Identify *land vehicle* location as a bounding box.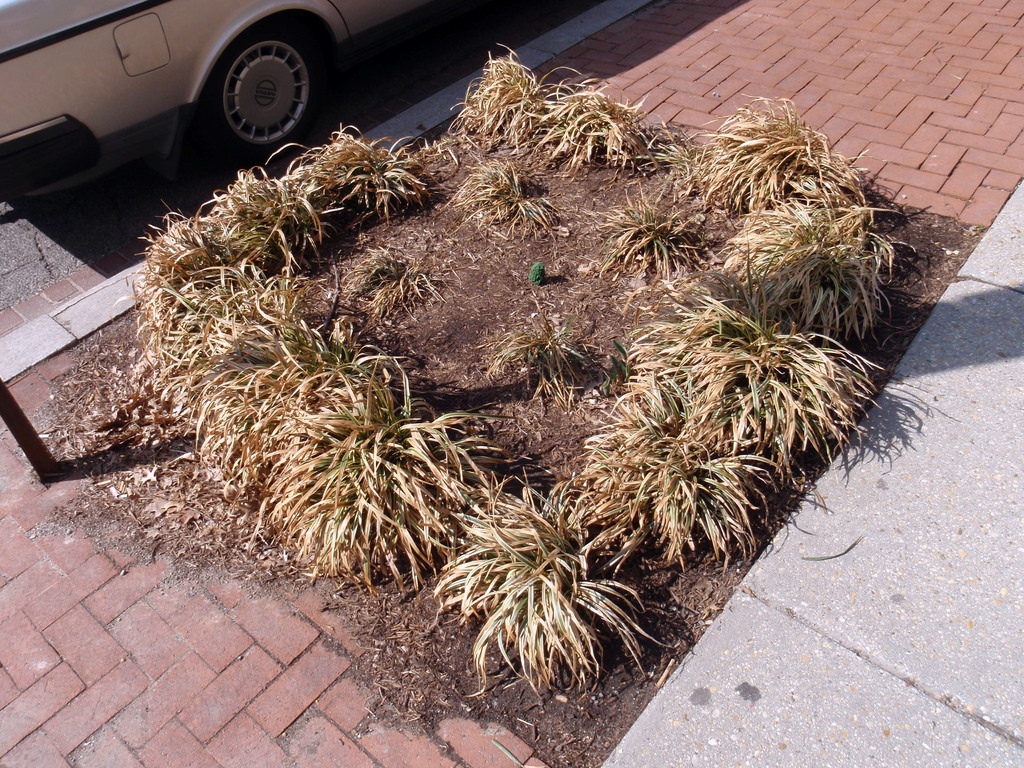
pyautogui.locateOnScreen(6, 0, 422, 161).
